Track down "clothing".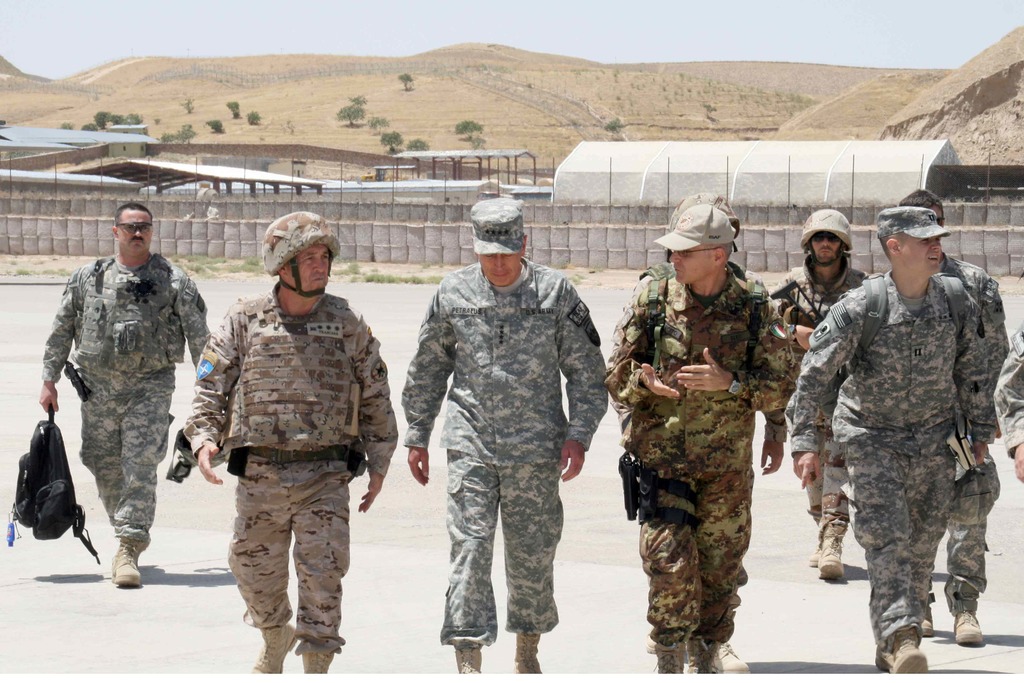
Tracked to 607,267,789,645.
